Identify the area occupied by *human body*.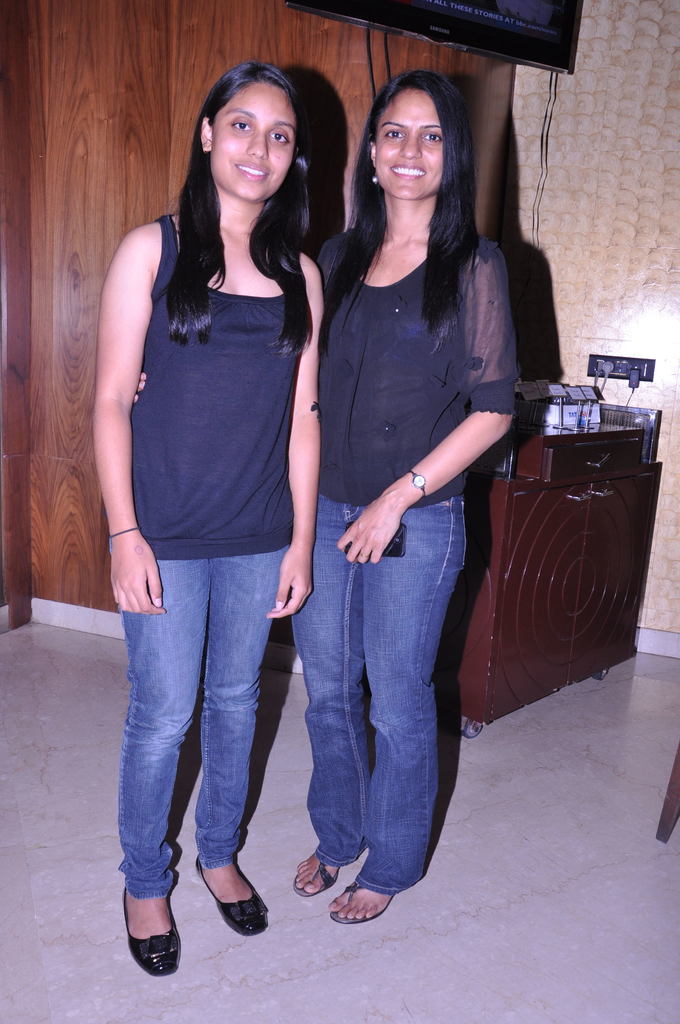
Area: <region>299, 228, 518, 926</region>.
